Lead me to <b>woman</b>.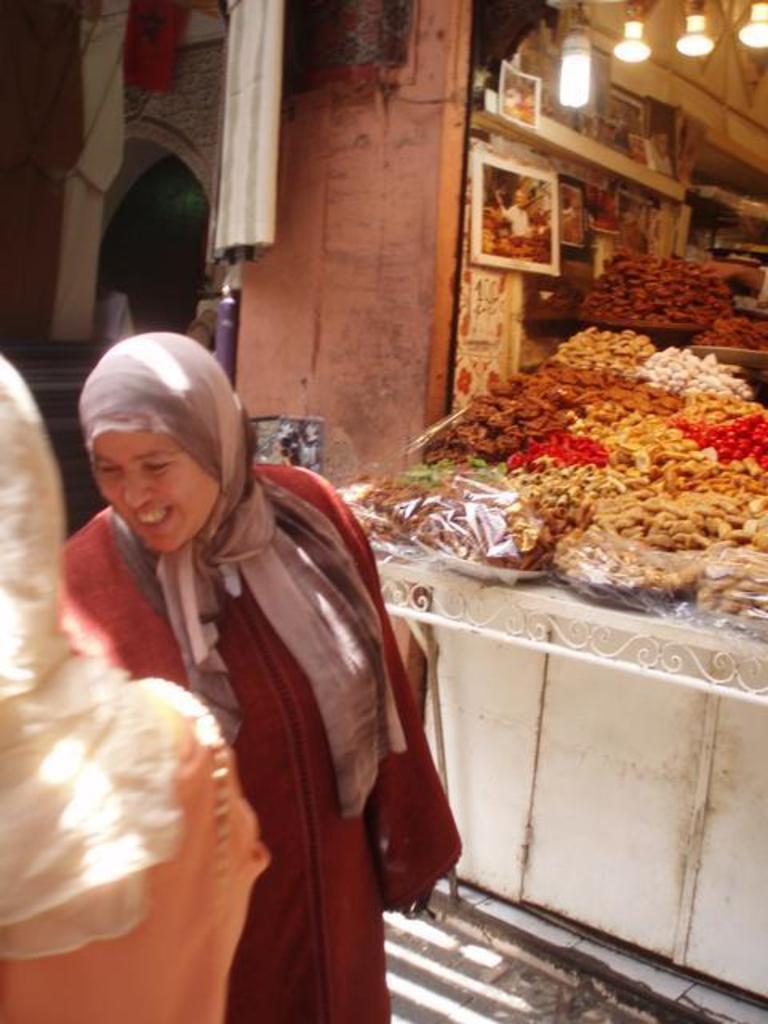
Lead to detection(0, 347, 267, 1022).
